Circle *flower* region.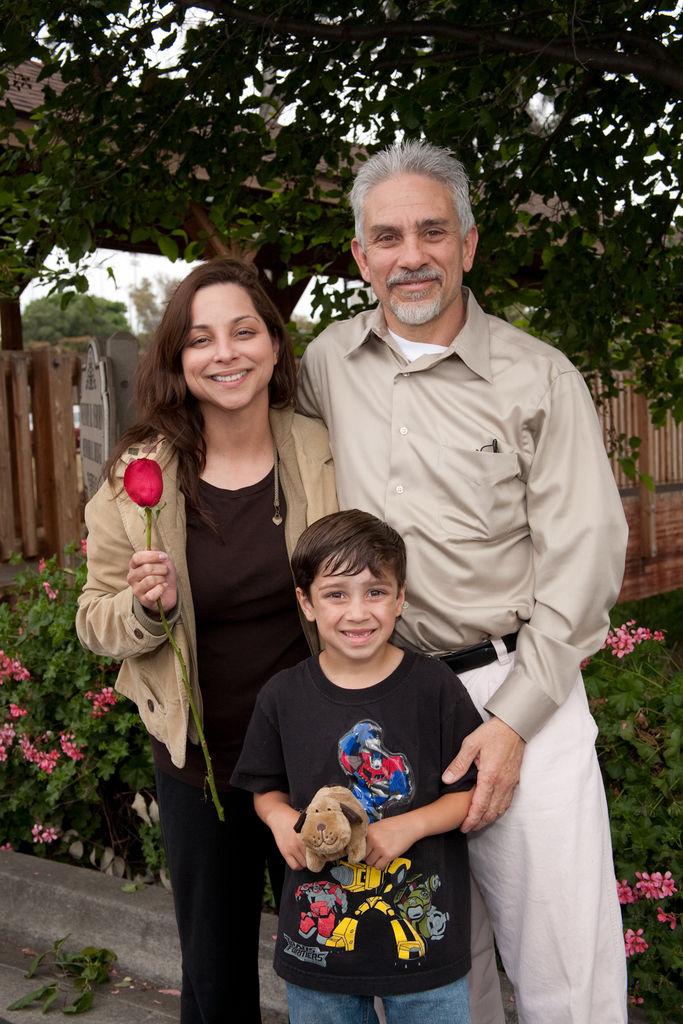
Region: left=599, top=622, right=662, bottom=657.
